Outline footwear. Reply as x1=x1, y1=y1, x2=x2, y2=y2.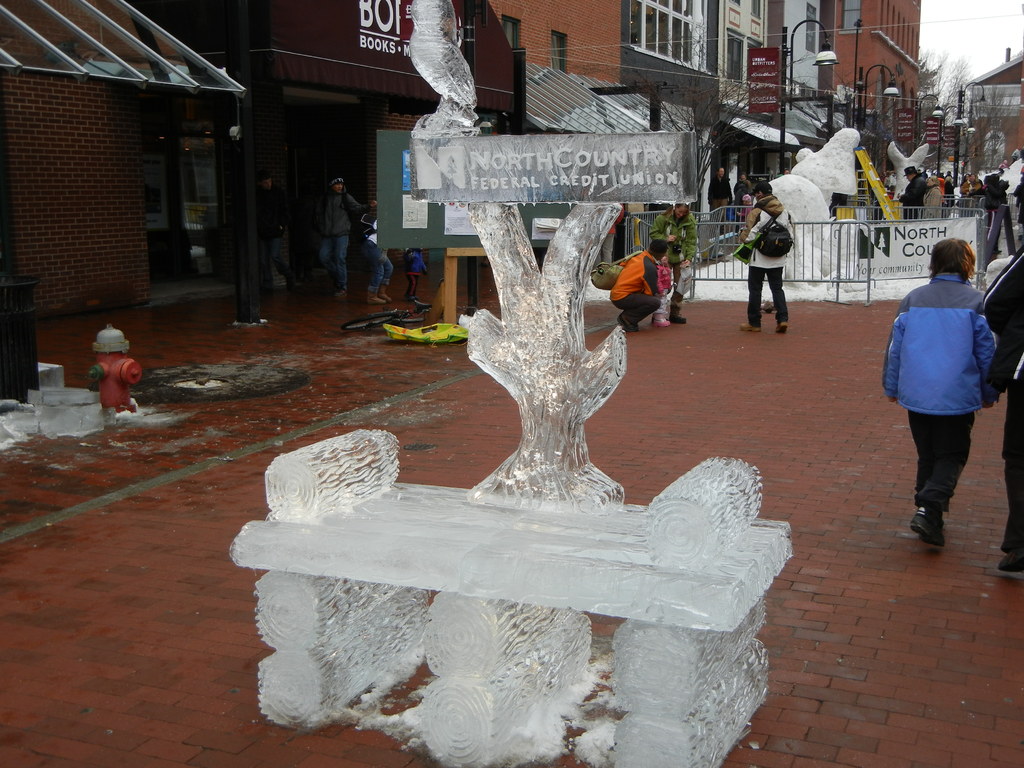
x1=778, y1=323, x2=790, y2=333.
